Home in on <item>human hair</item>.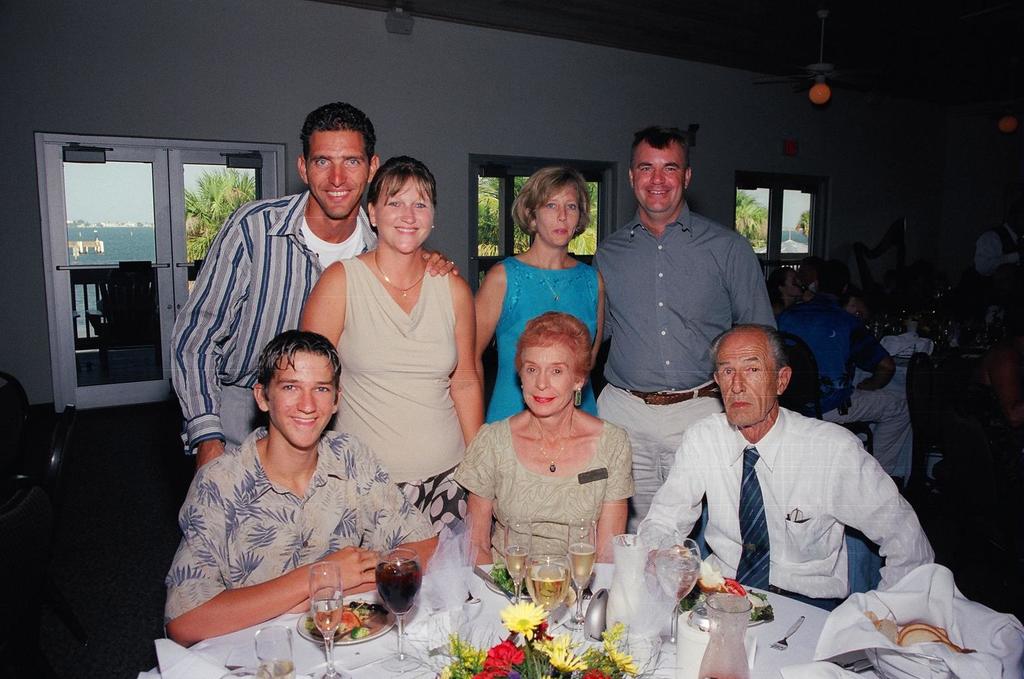
Homed in at {"x1": 768, "y1": 267, "x2": 787, "y2": 297}.
